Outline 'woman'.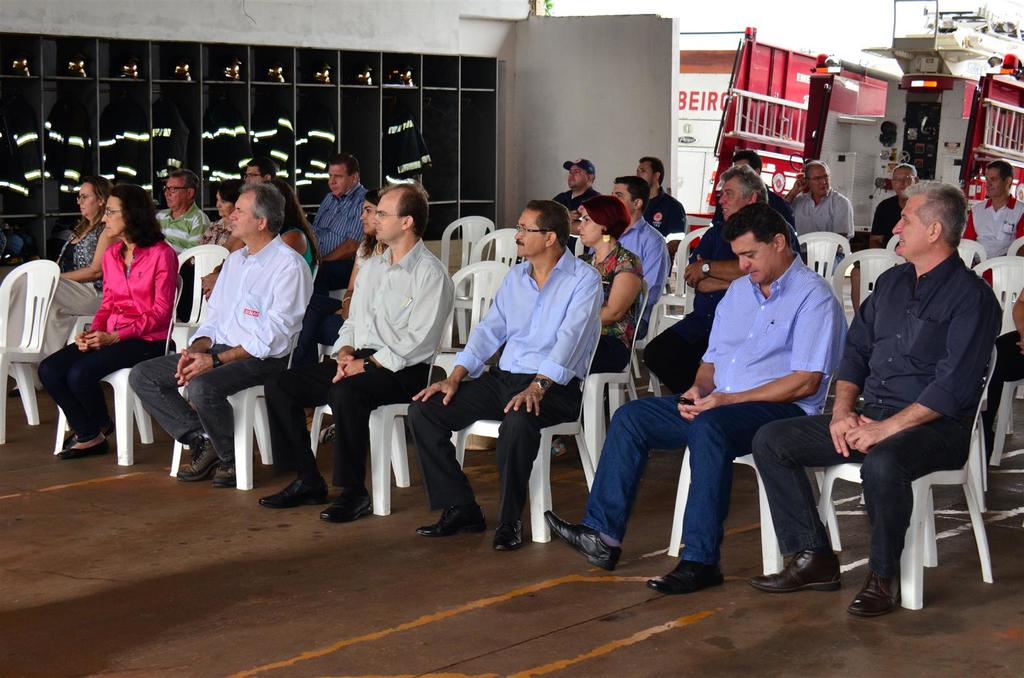
Outline: 56/175/132/384.
